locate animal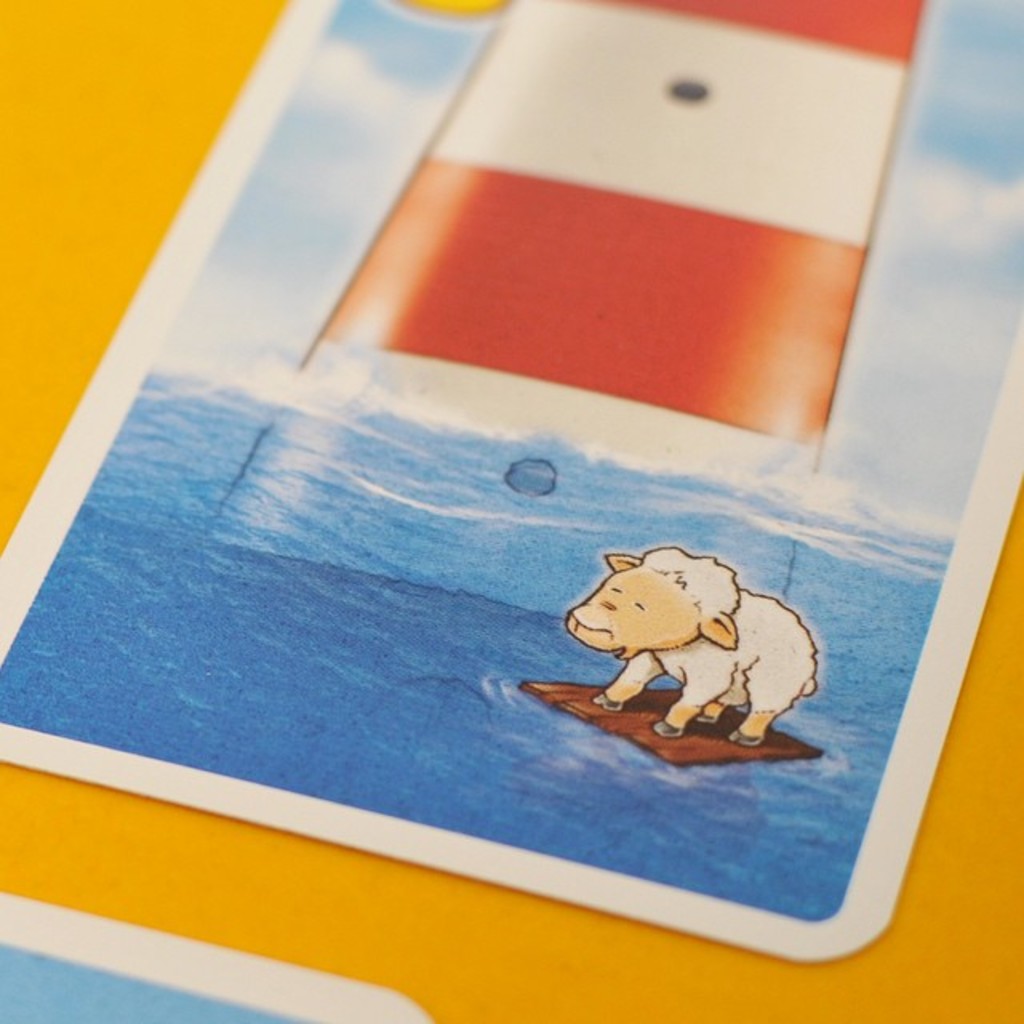
568:550:838:779
